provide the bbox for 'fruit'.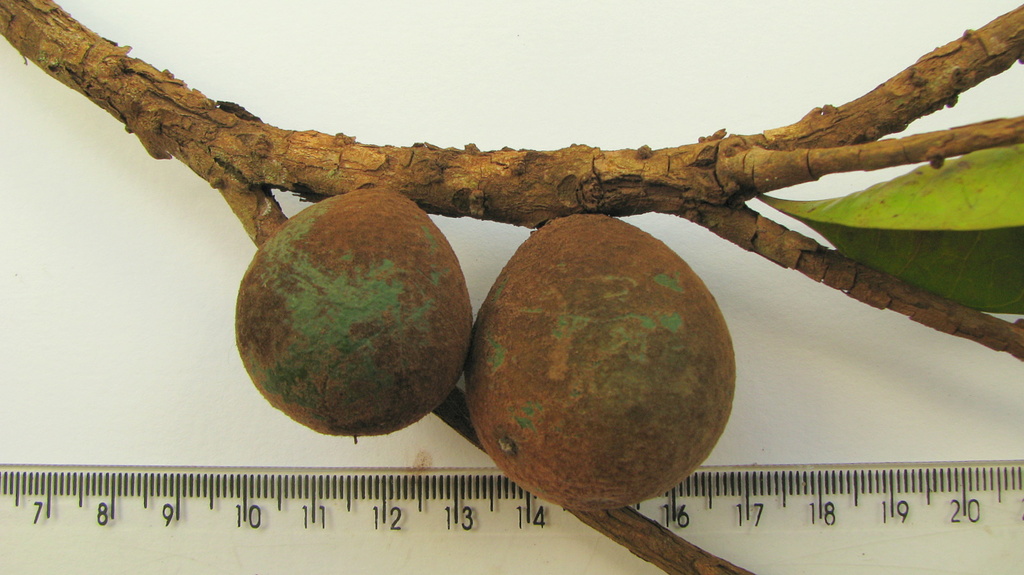
225:191:474:441.
